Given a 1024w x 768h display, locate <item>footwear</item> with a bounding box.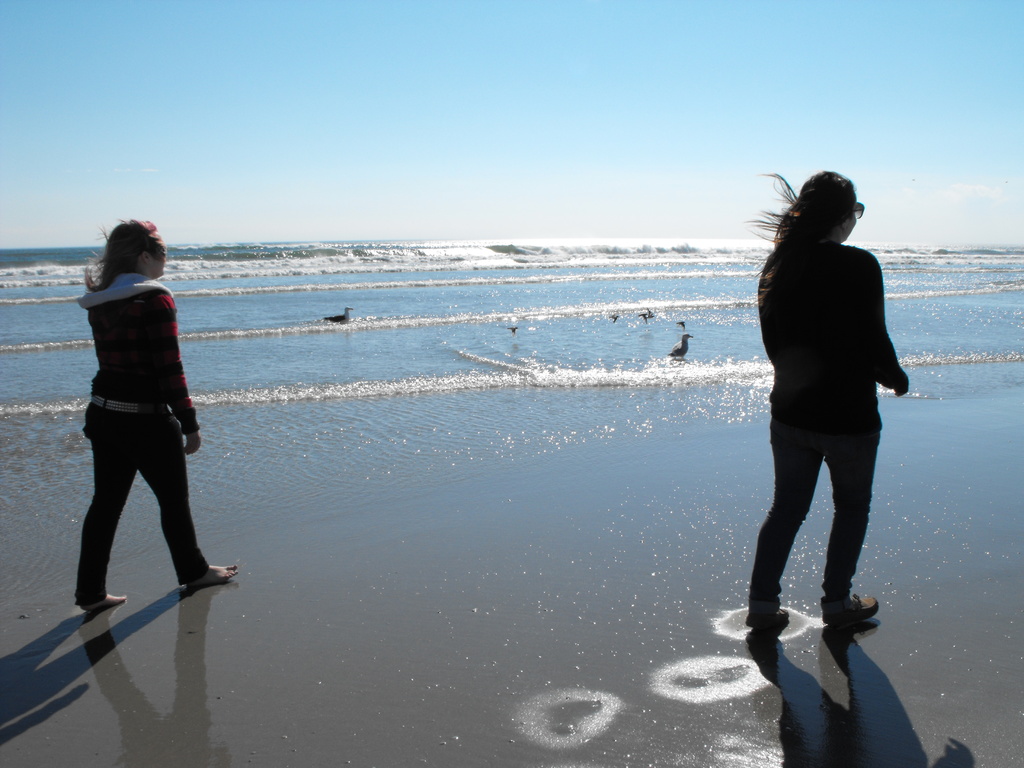
Located: BBox(829, 590, 878, 627).
